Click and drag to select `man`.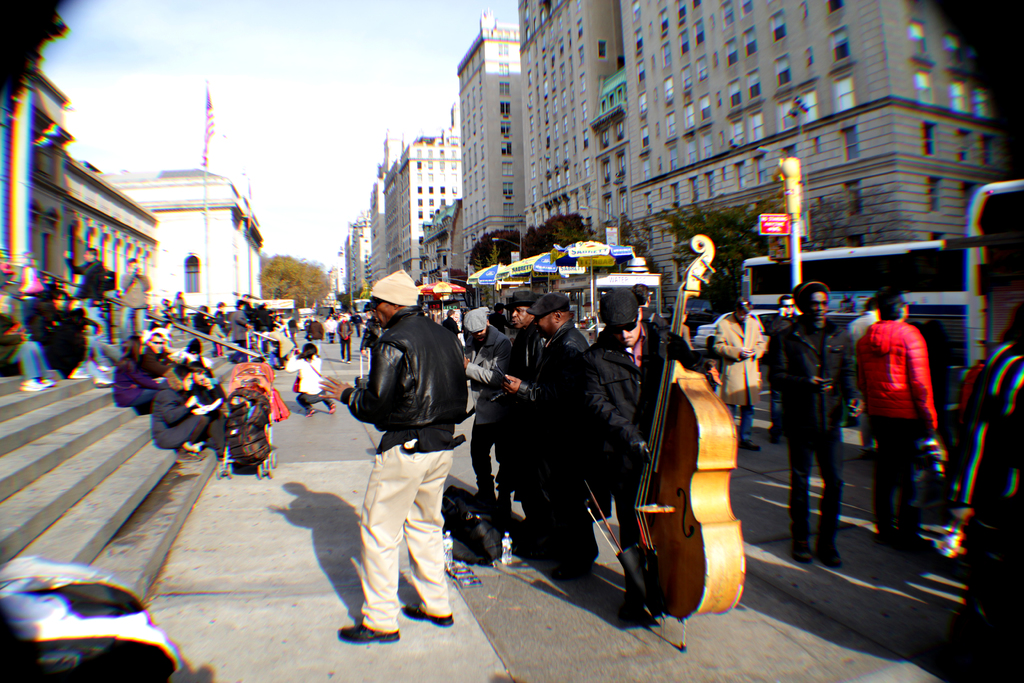
Selection: rect(459, 309, 515, 520).
